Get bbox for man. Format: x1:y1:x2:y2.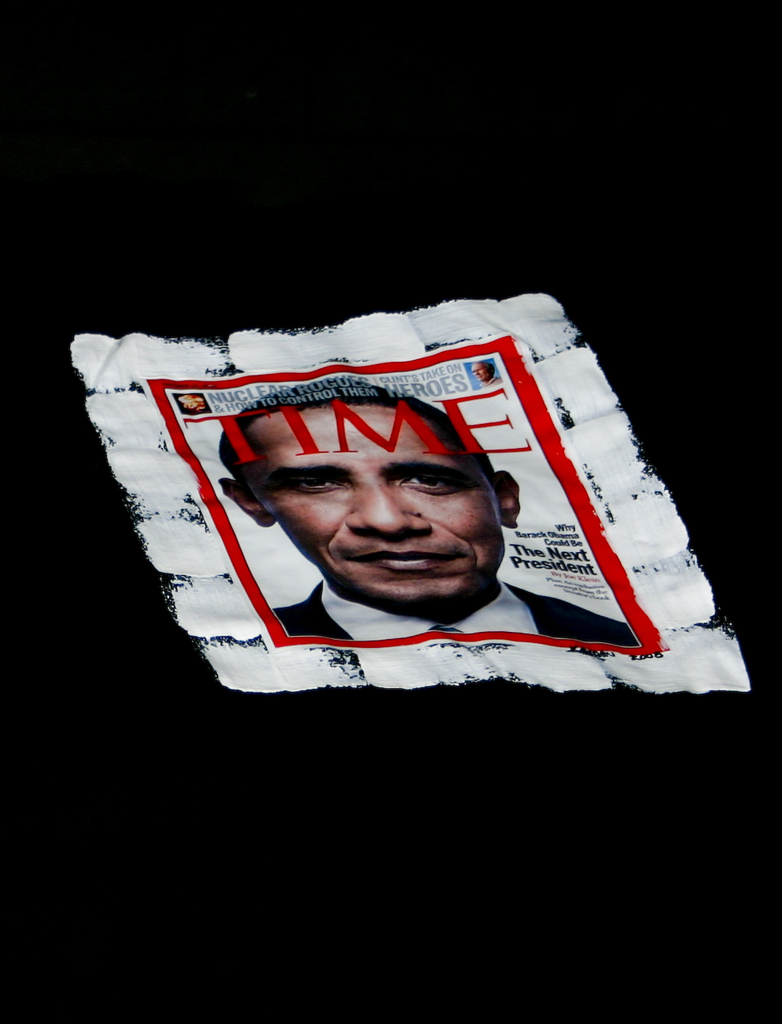
191:394:592:666.
